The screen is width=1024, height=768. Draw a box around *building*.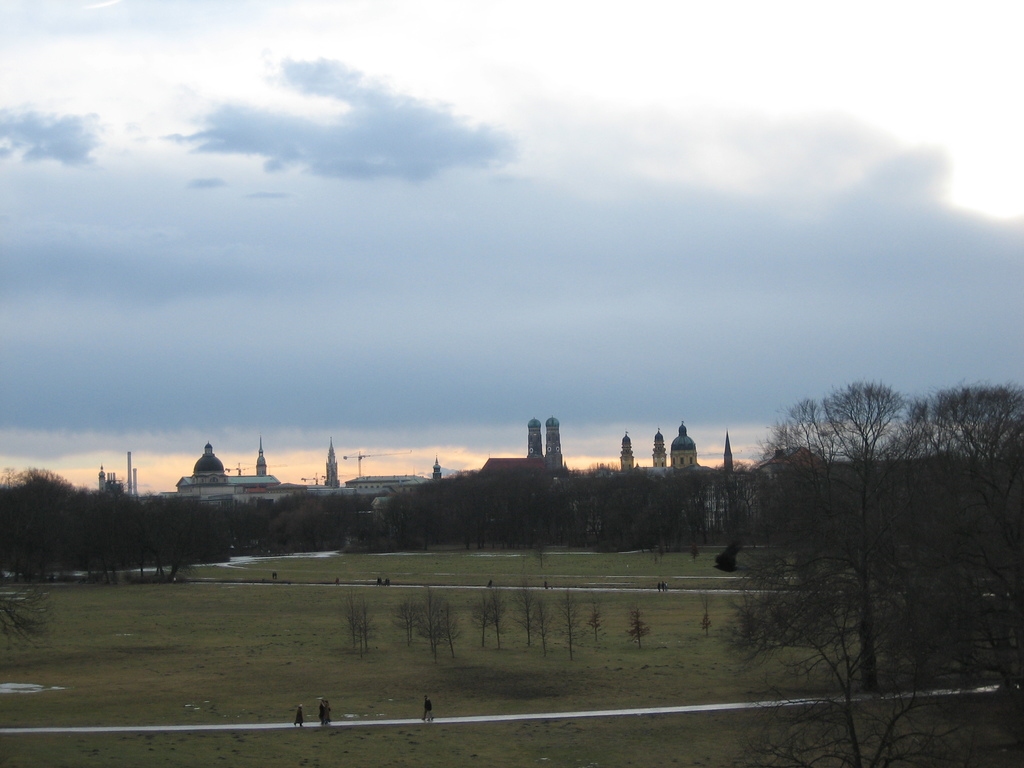
[752,445,1023,529].
